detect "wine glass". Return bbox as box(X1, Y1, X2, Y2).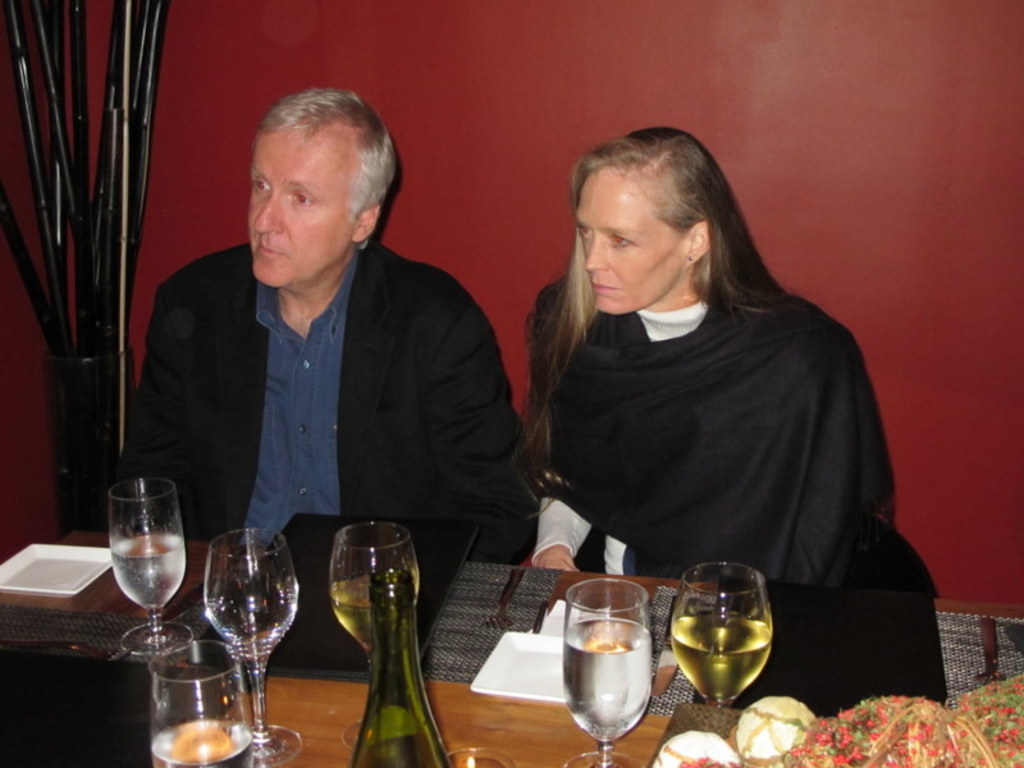
box(438, 744, 508, 767).
